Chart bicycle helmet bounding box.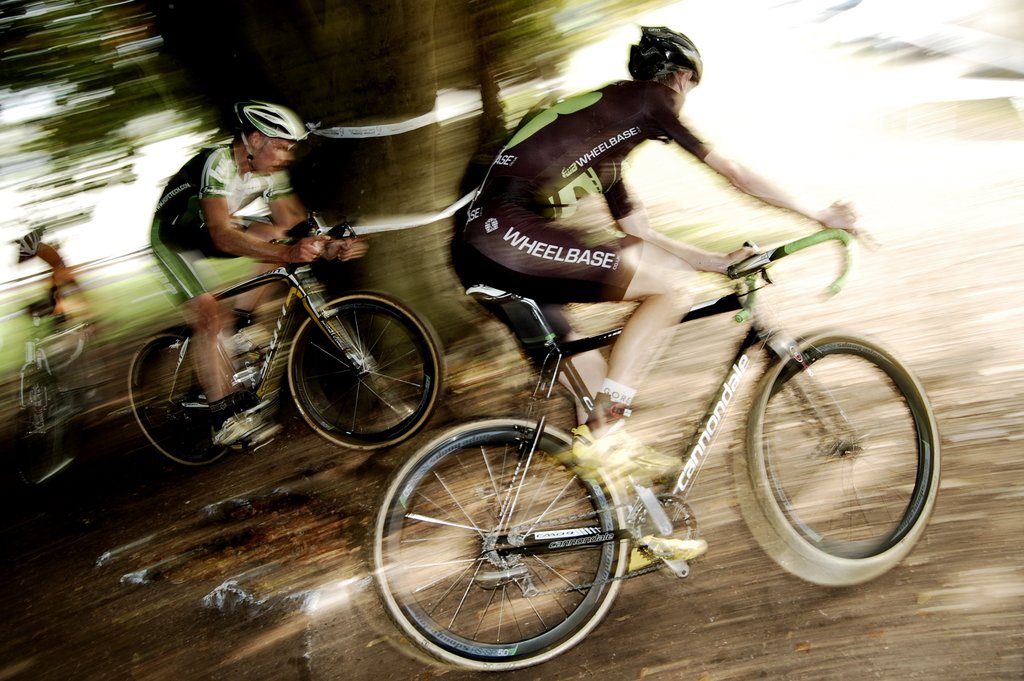
Charted: (624, 21, 707, 88).
